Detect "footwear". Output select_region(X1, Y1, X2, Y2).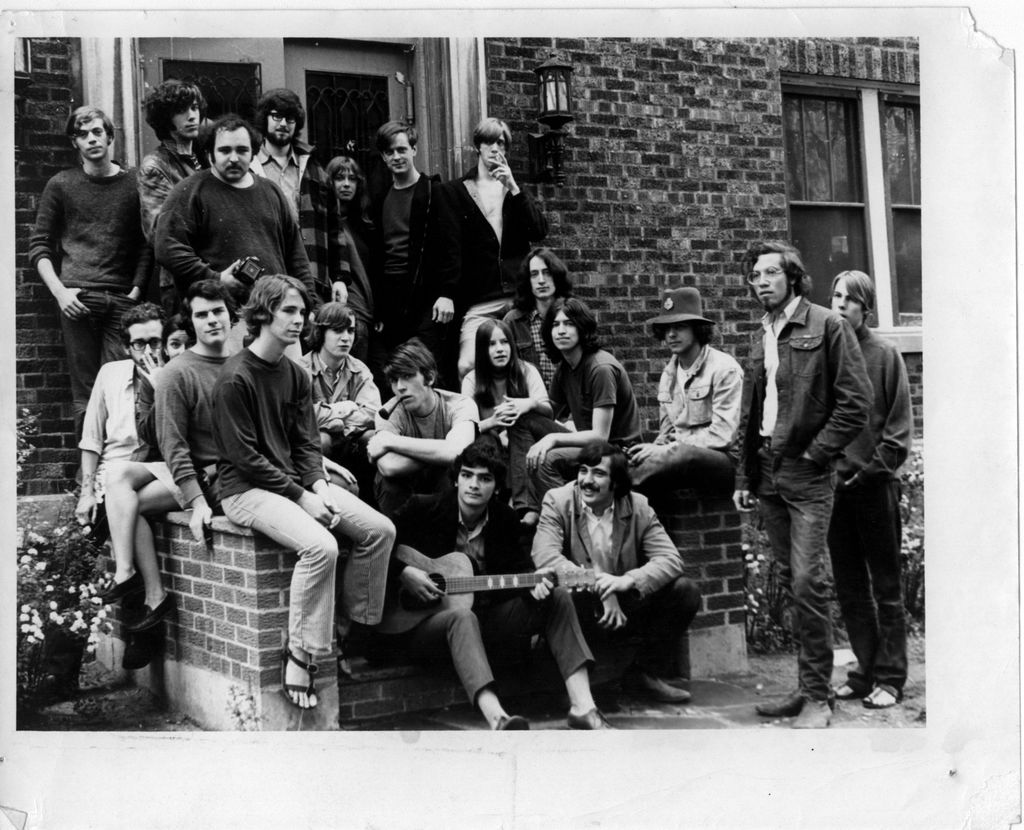
select_region(336, 633, 348, 674).
